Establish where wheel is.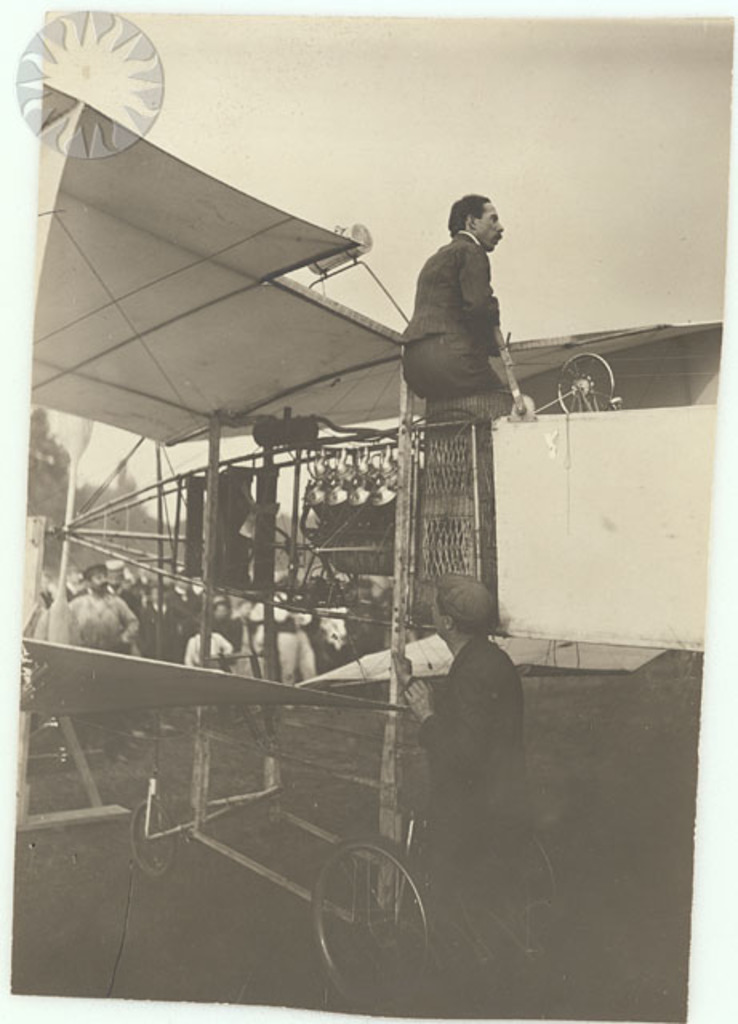
Established at bbox=[557, 352, 613, 411].
